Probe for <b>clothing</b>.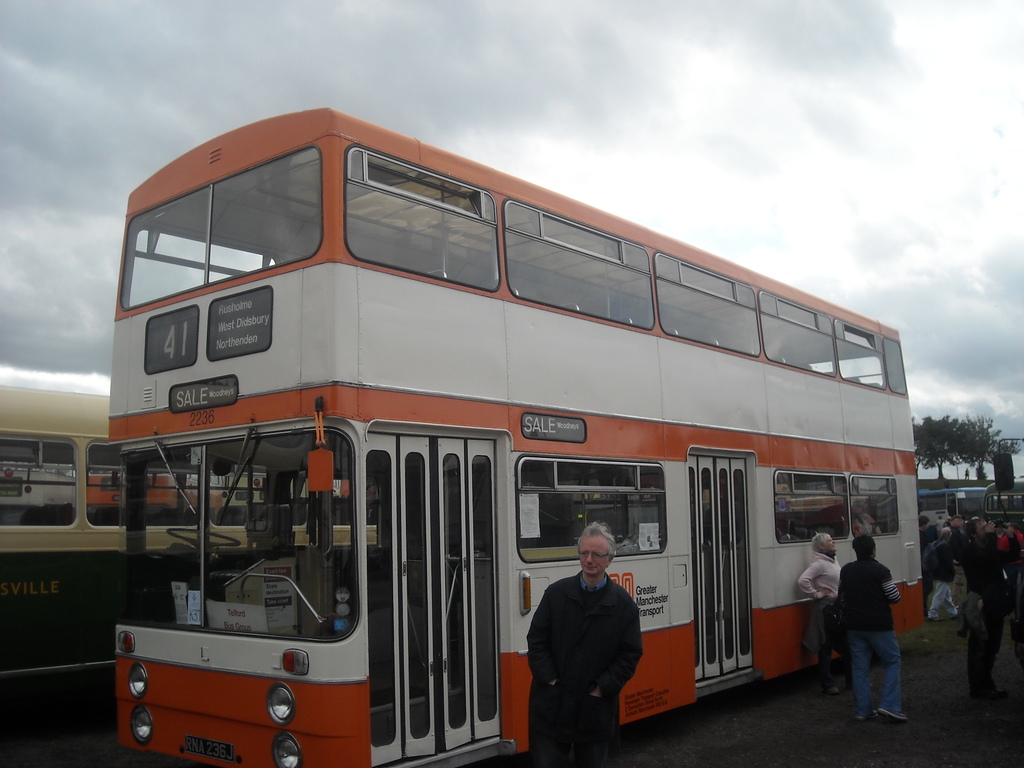
Probe result: [937,520,943,532].
